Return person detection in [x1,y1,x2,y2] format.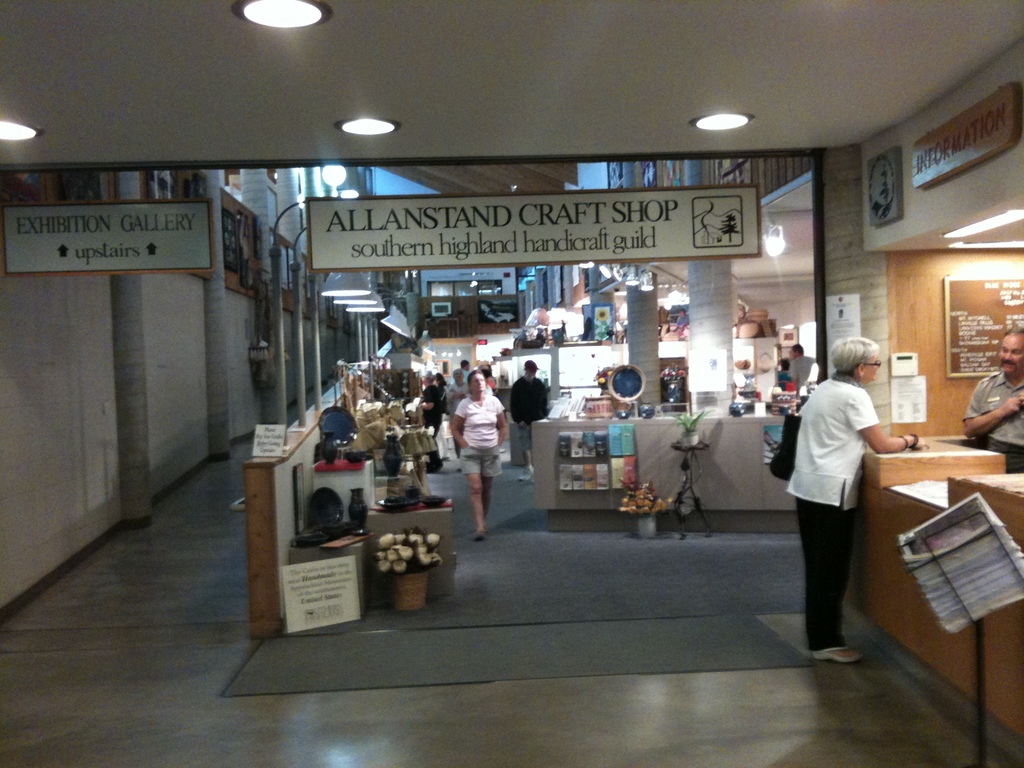
[791,328,898,669].
